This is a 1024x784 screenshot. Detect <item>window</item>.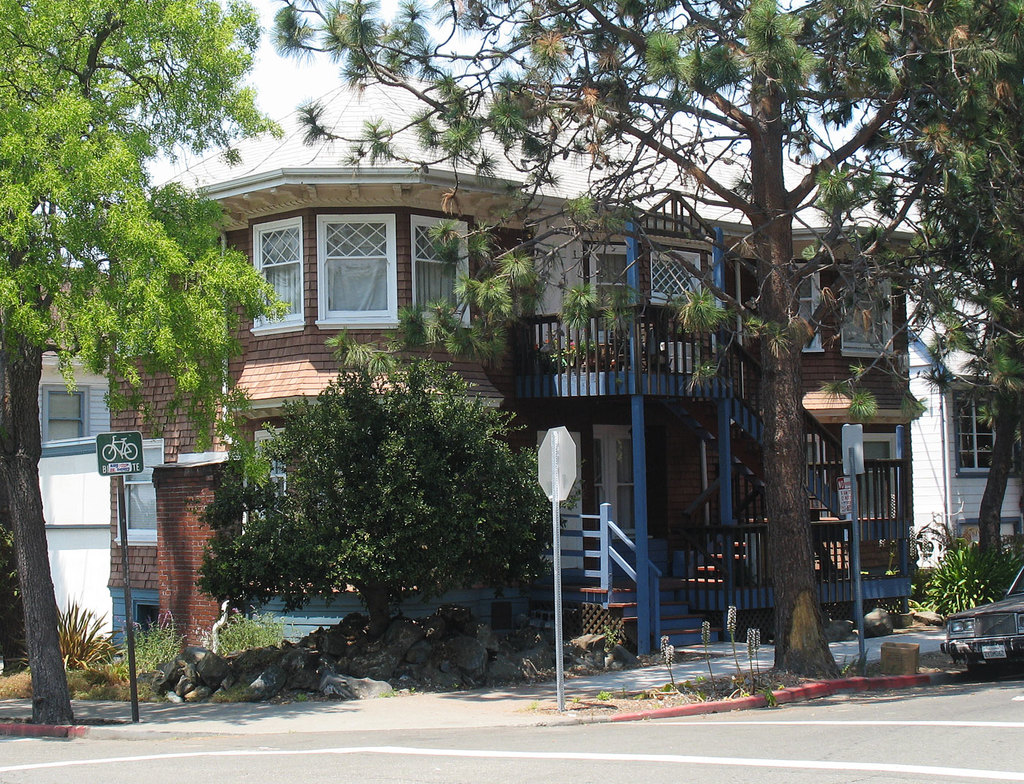
BBox(309, 232, 416, 322).
